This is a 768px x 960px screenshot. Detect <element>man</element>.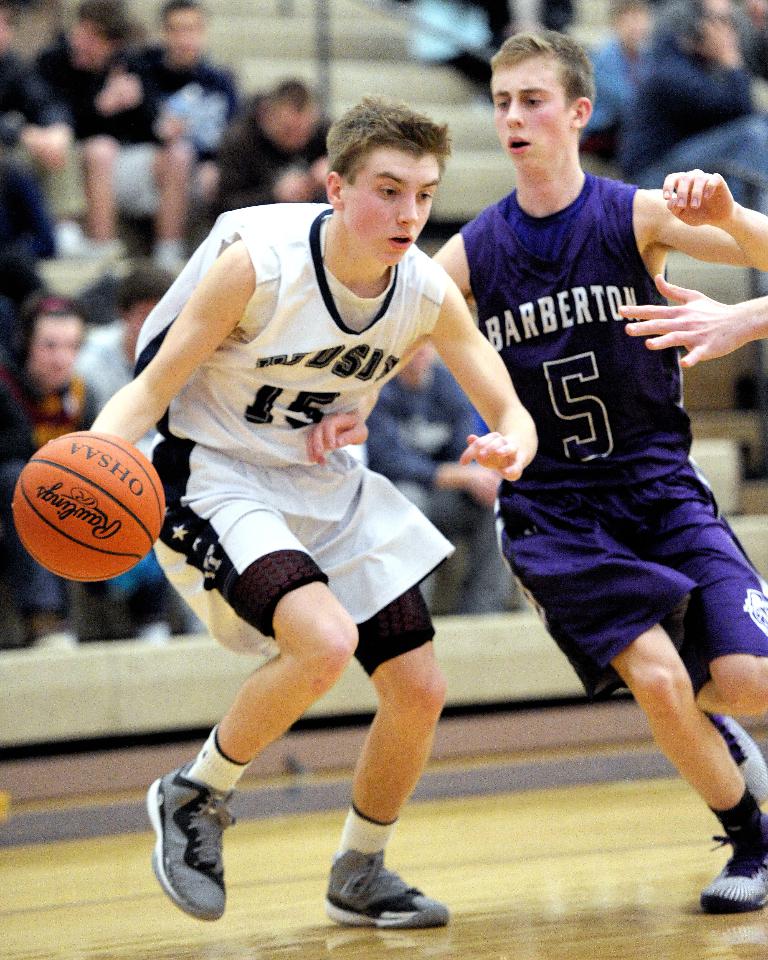
crop(424, 44, 757, 883).
